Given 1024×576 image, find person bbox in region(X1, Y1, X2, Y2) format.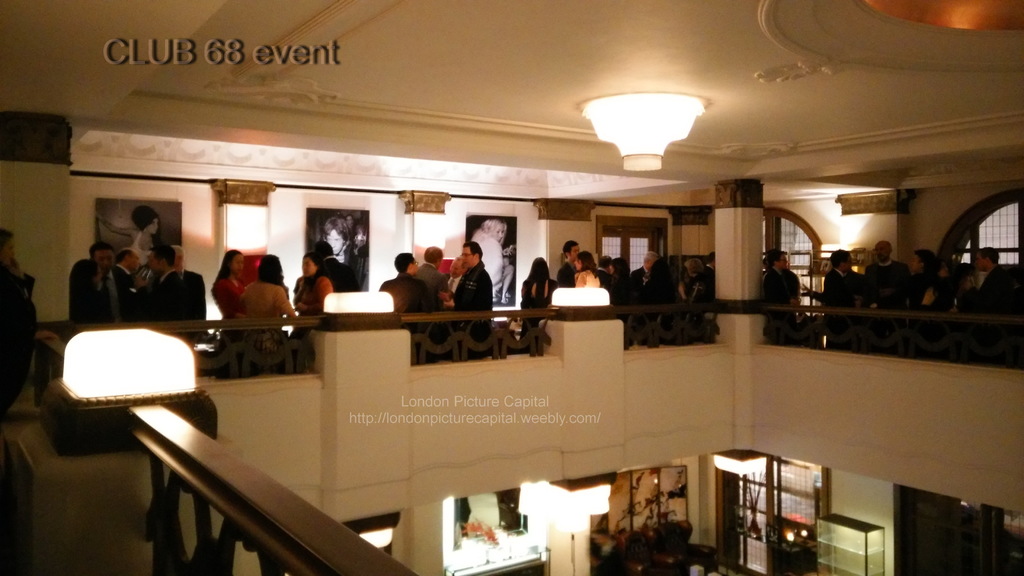
region(621, 249, 660, 291).
